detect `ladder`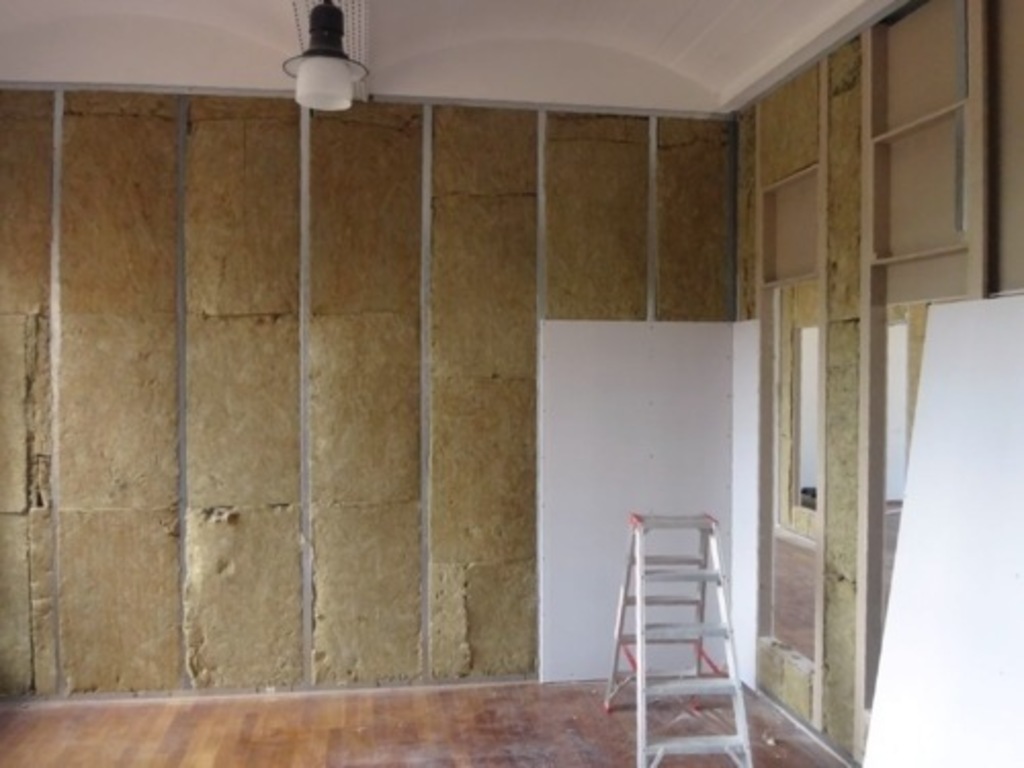
{"left": 600, "top": 514, "right": 756, "bottom": 766}
